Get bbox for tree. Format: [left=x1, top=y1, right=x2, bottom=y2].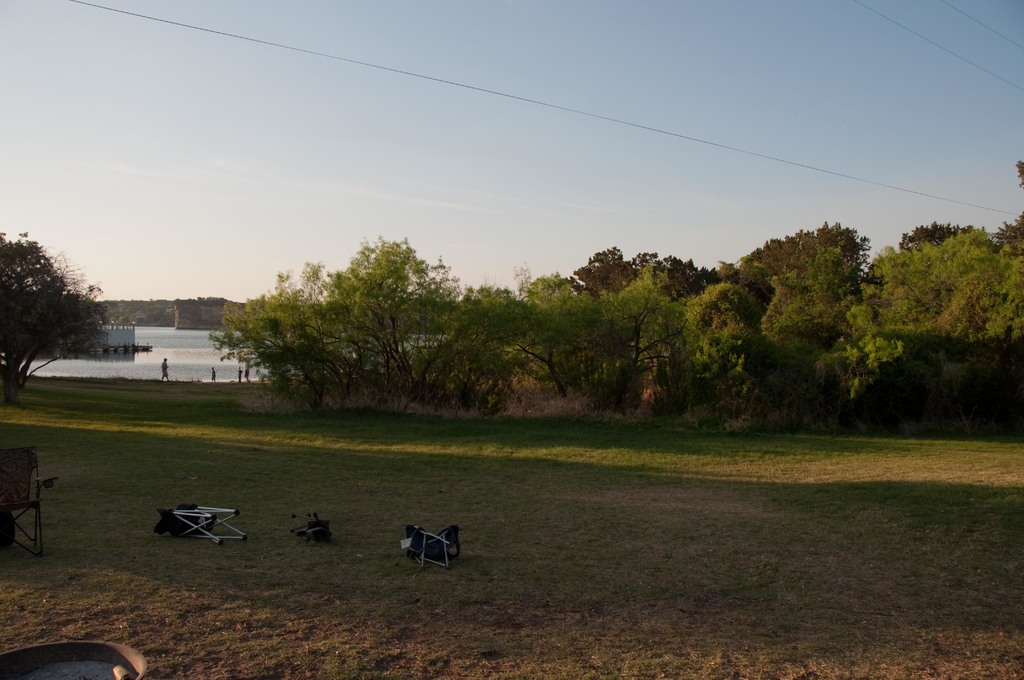
[left=0, top=227, right=113, bottom=407].
